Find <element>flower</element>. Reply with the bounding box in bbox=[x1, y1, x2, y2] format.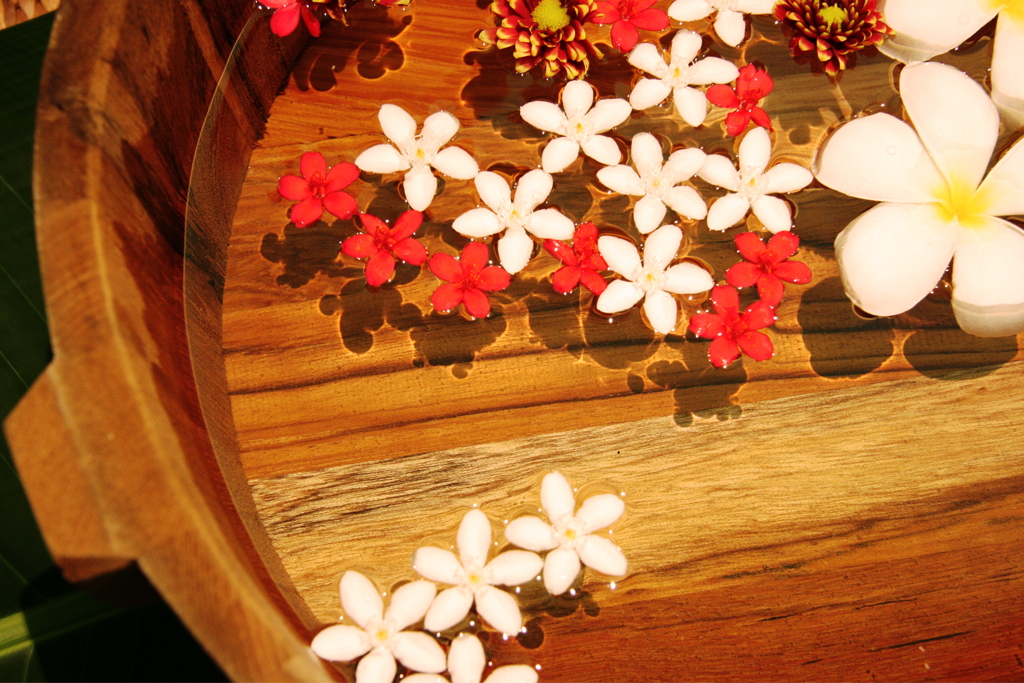
bbox=[402, 627, 546, 682].
